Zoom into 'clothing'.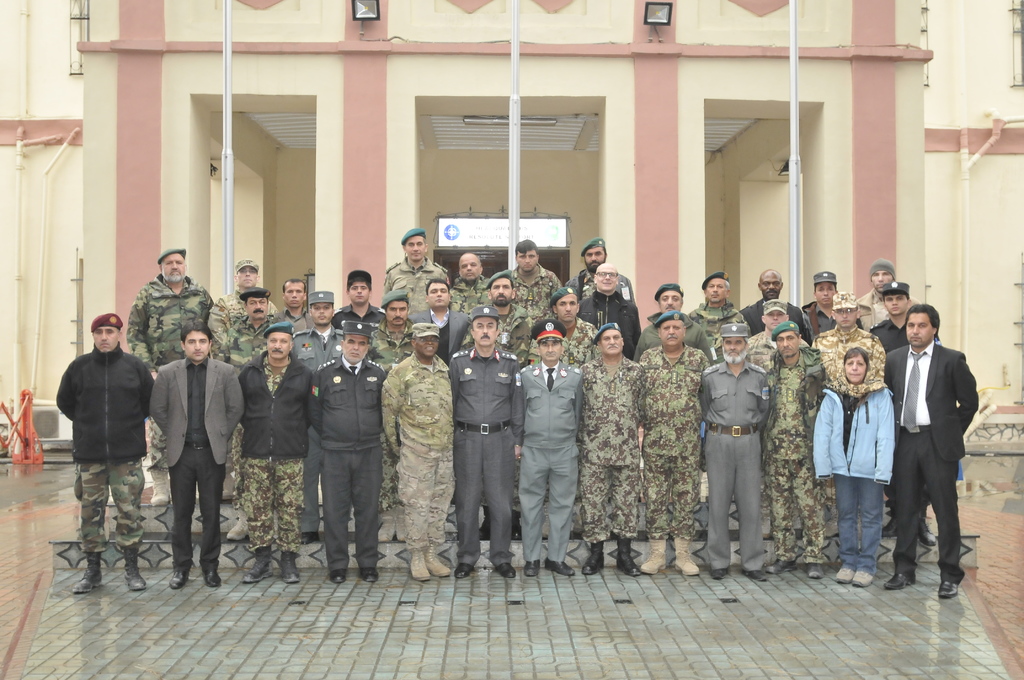
Zoom target: <region>379, 256, 438, 327</region>.
